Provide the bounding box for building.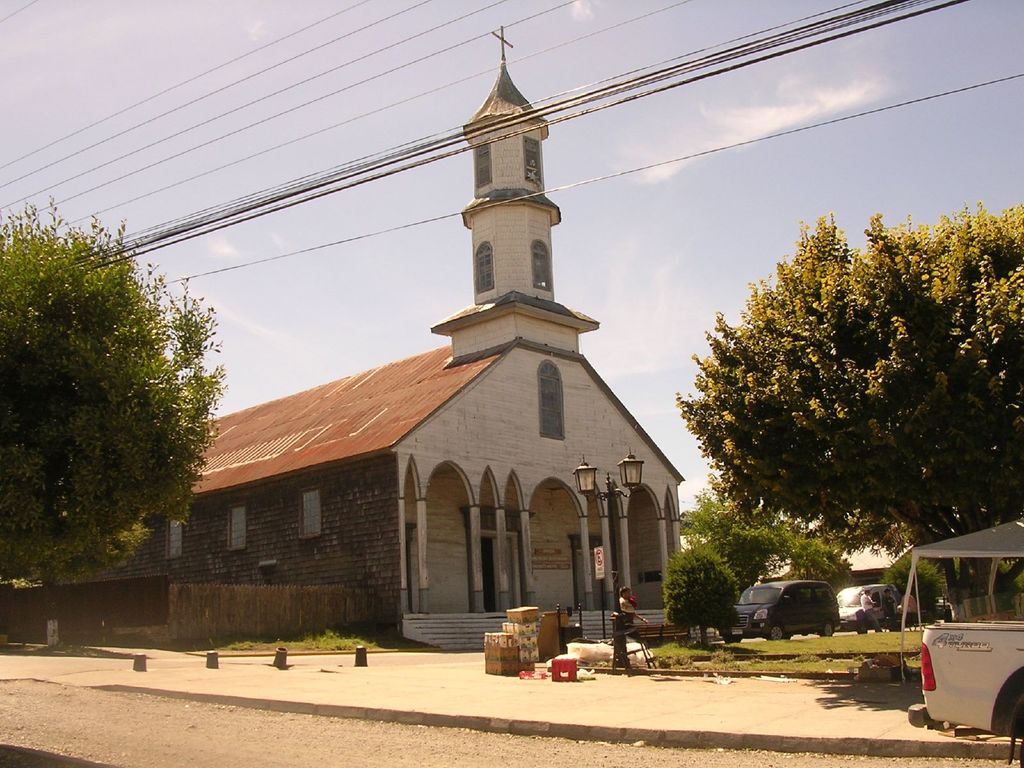
BBox(0, 24, 700, 632).
